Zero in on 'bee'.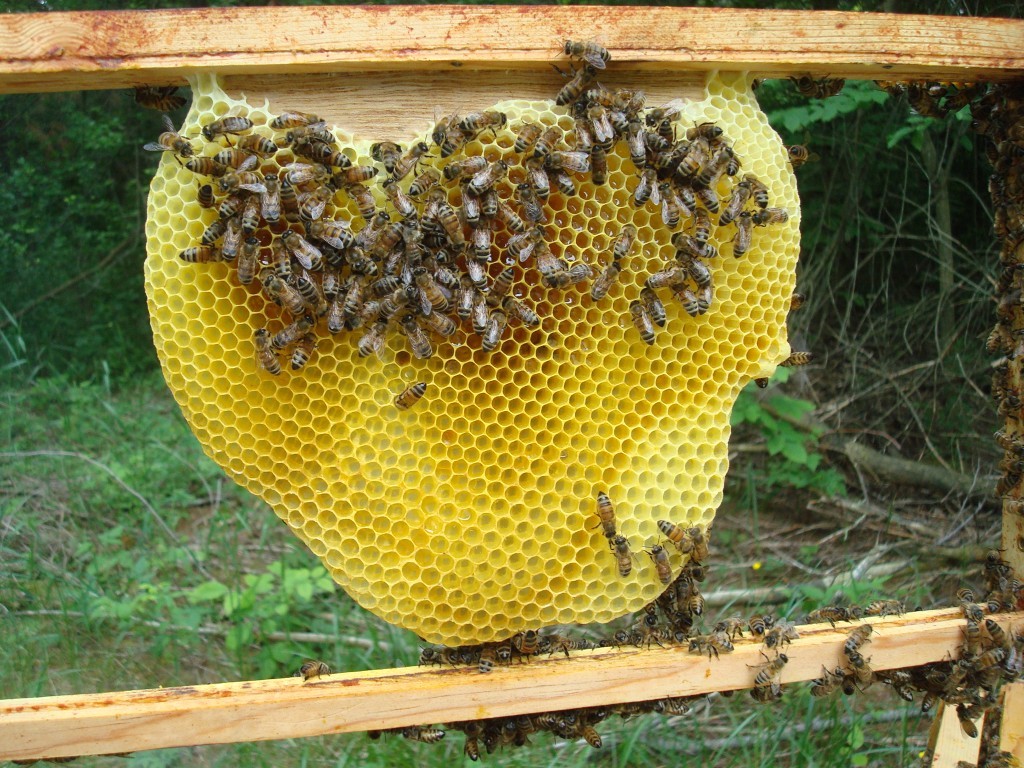
Zeroed in: [199, 177, 226, 220].
